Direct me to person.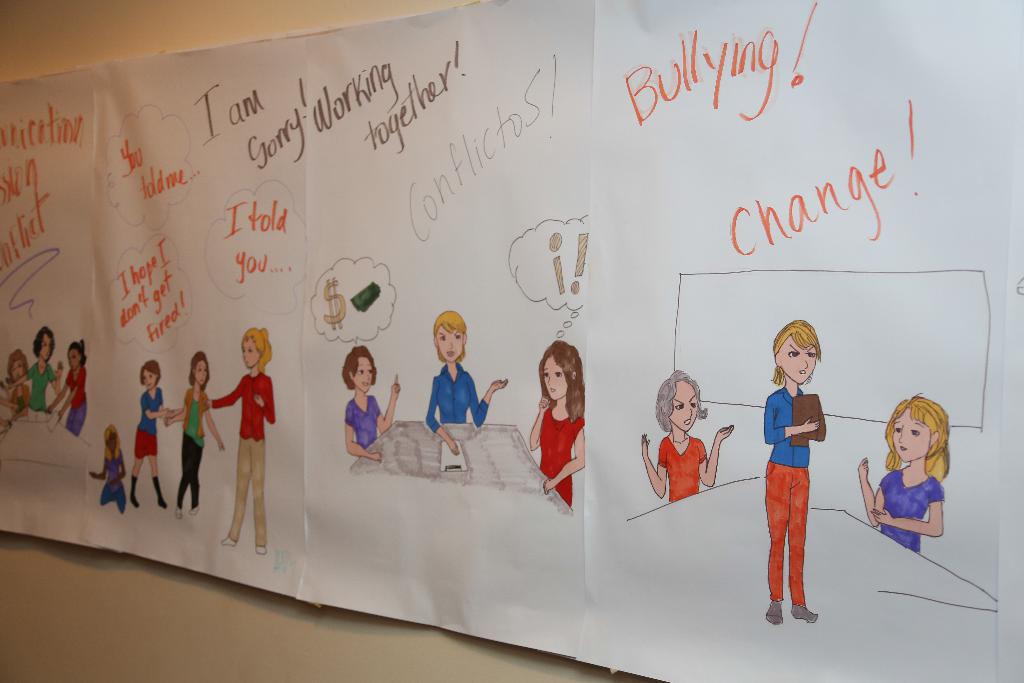
Direction: bbox=[639, 366, 735, 503].
